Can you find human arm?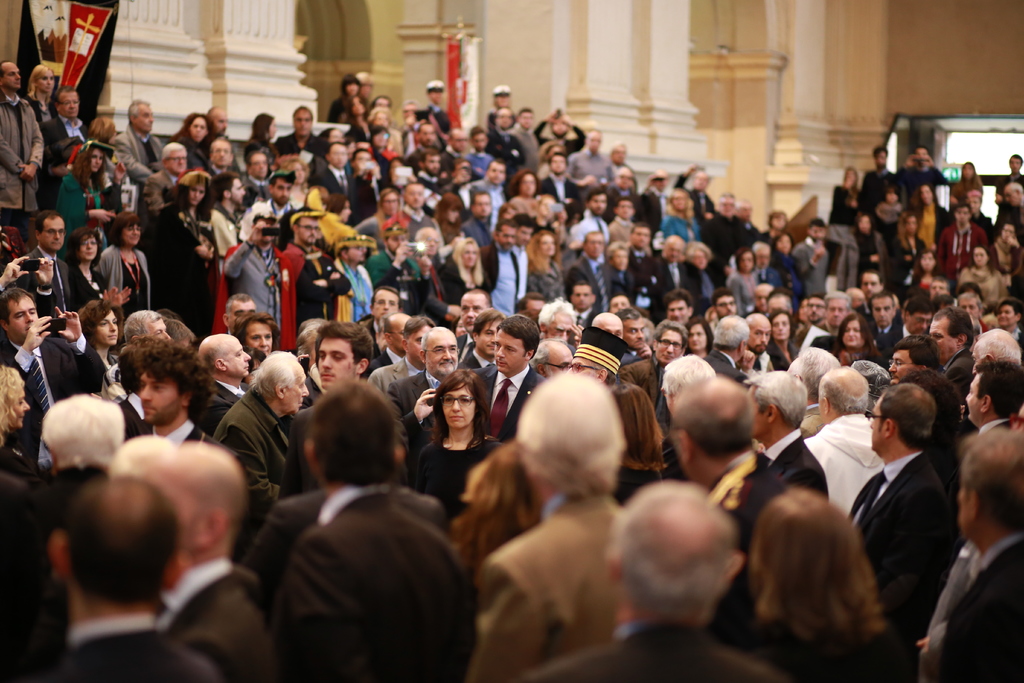
Yes, bounding box: select_region(408, 172, 417, 183).
